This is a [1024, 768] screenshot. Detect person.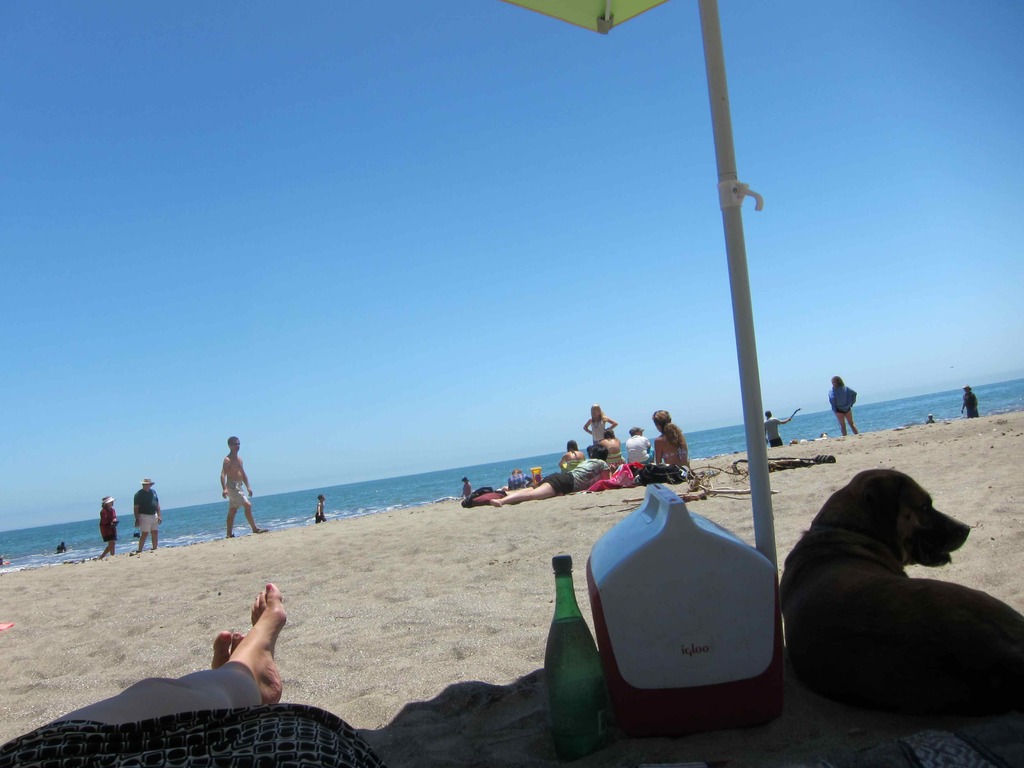
l=641, t=411, r=701, b=506.
